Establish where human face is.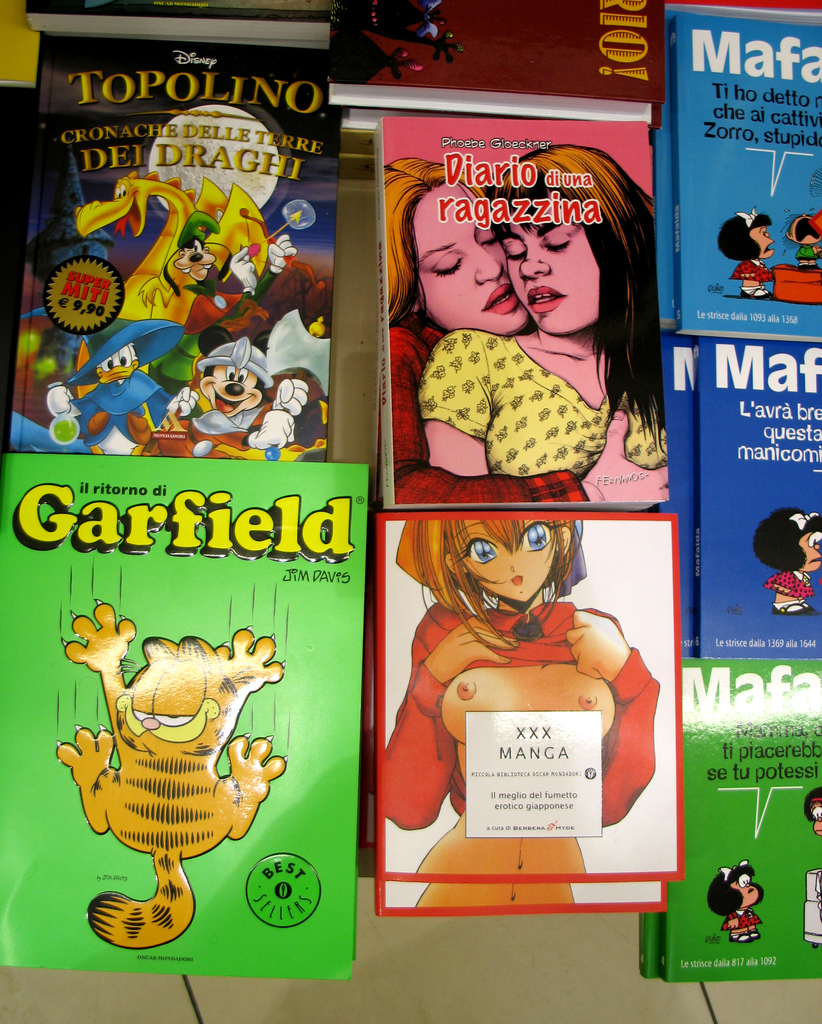
Established at <bbox>453, 519, 558, 606</bbox>.
